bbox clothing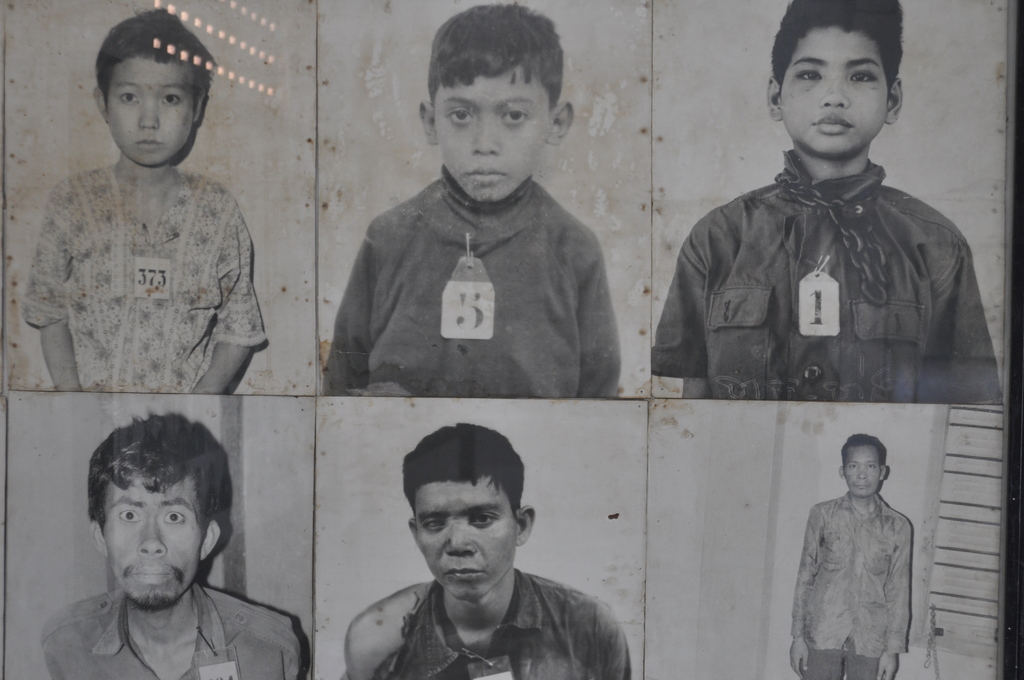
box(321, 160, 623, 399)
